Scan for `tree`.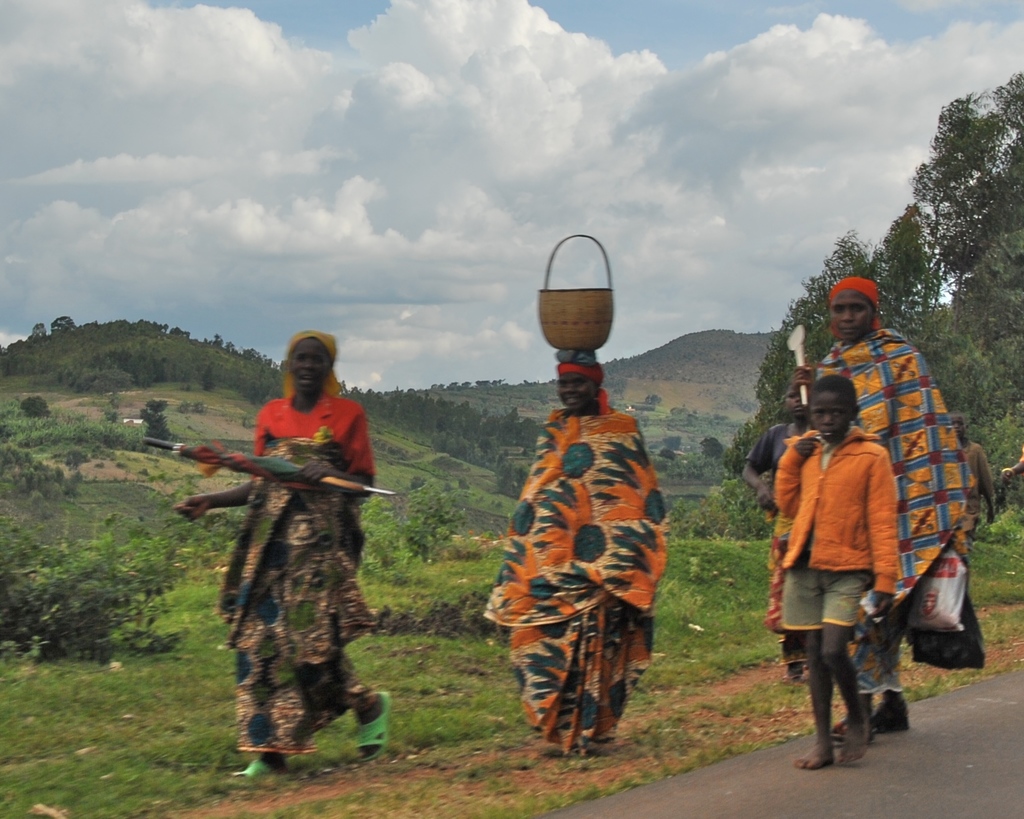
Scan result: bbox(360, 505, 410, 584).
